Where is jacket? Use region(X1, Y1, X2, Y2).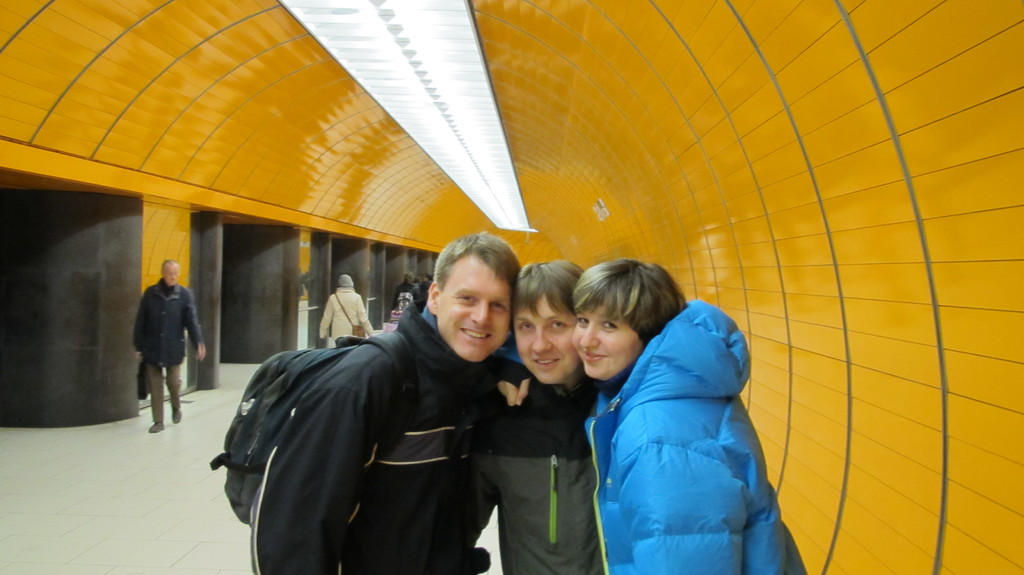
region(319, 289, 376, 352).
